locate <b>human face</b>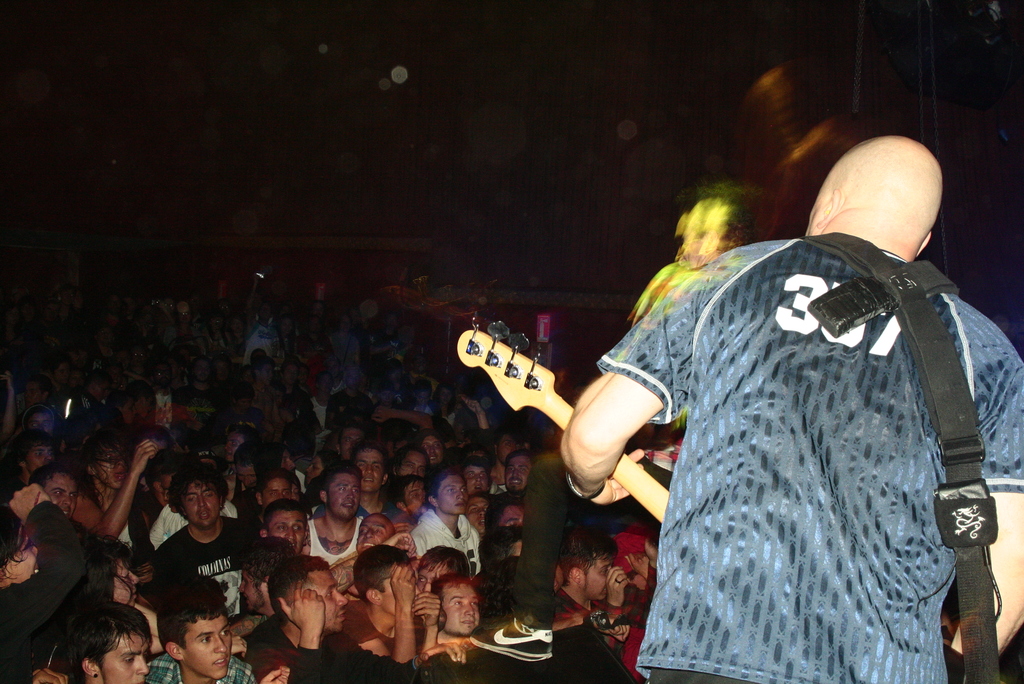
crop(343, 431, 364, 461)
